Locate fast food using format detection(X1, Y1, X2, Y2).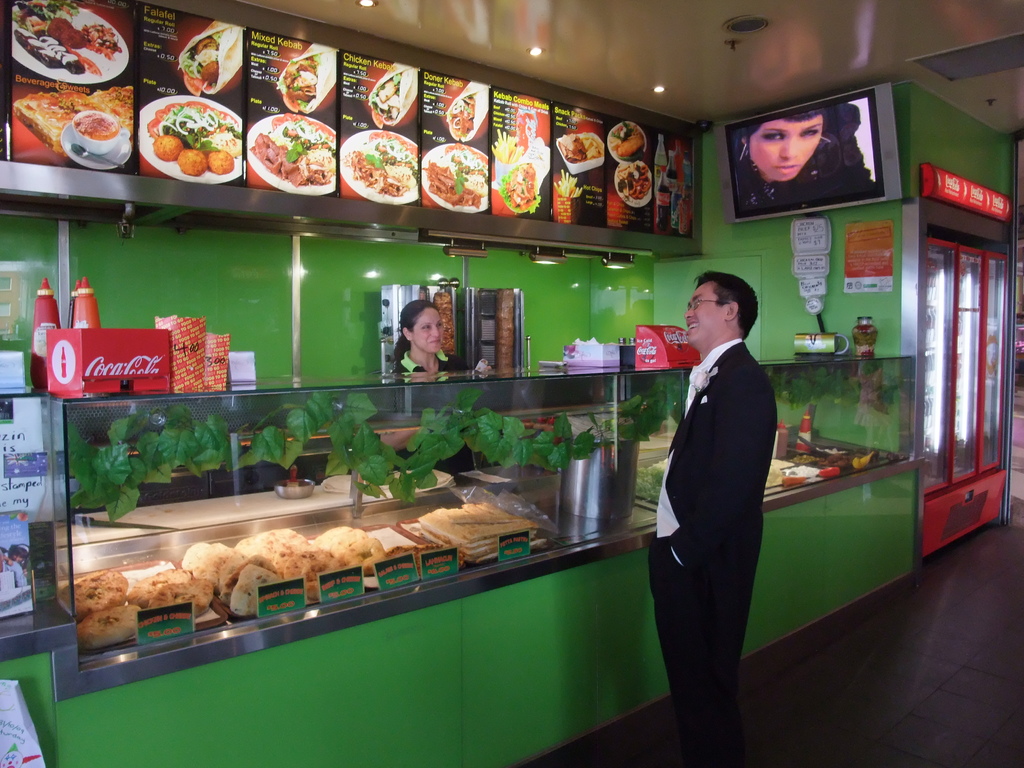
detection(619, 129, 637, 156).
